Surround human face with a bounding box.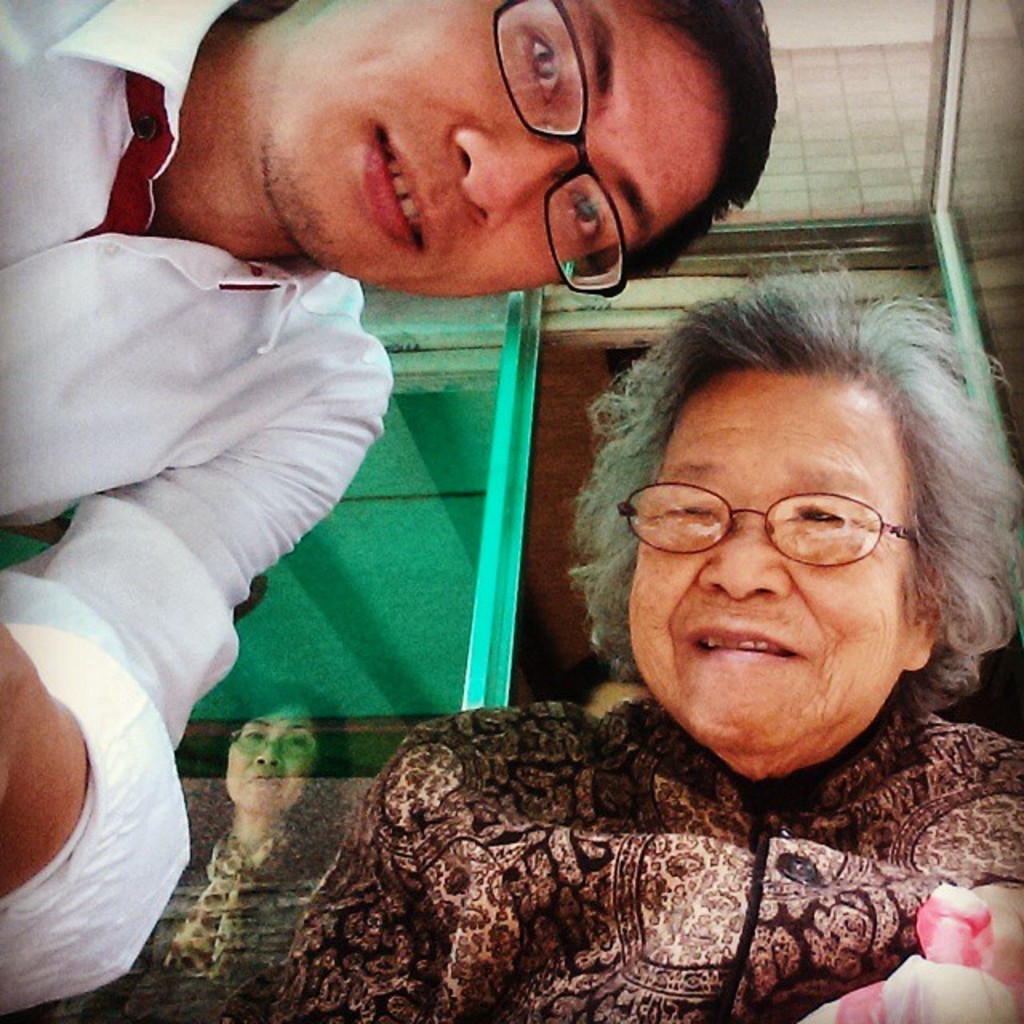
(624, 368, 917, 757).
